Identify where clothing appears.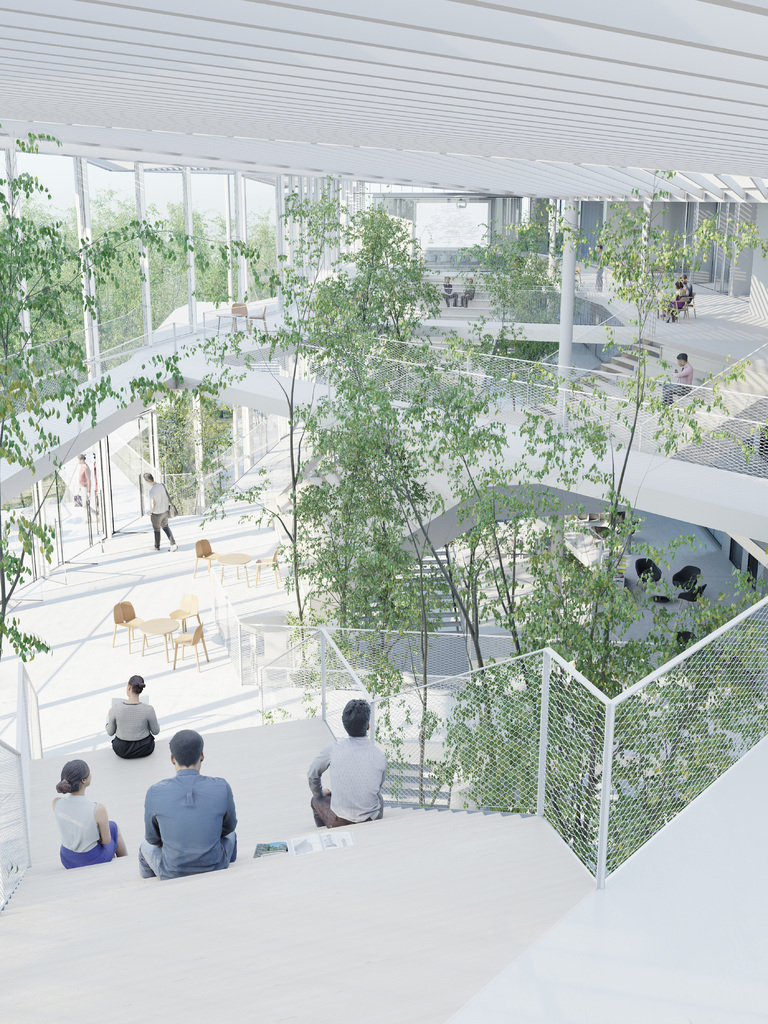
Appears at bbox=(79, 461, 92, 507).
